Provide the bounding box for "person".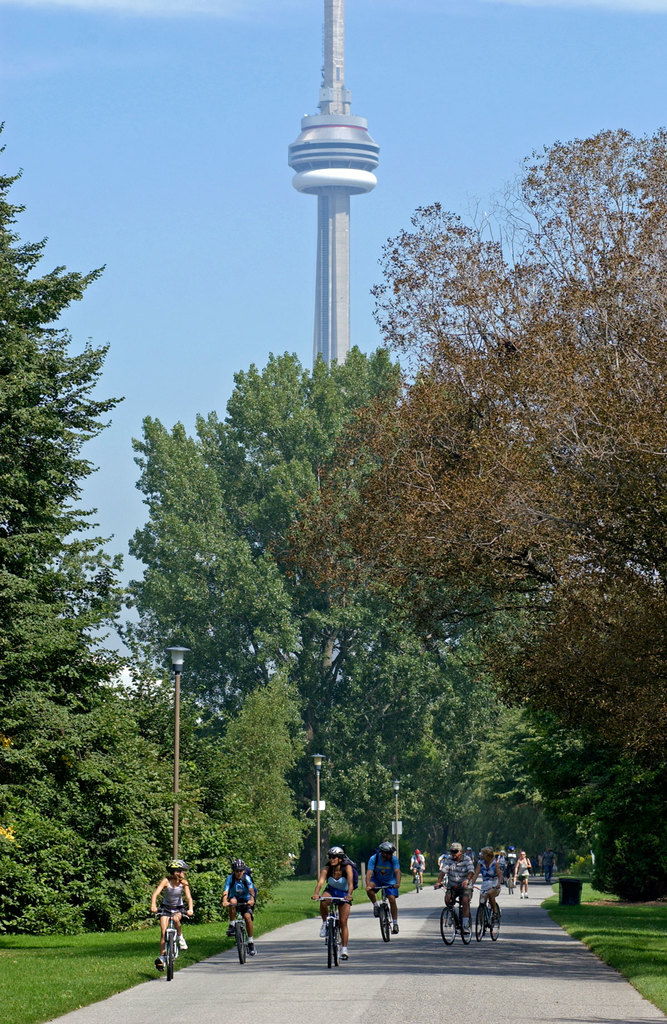
left=474, top=845, right=506, bottom=924.
